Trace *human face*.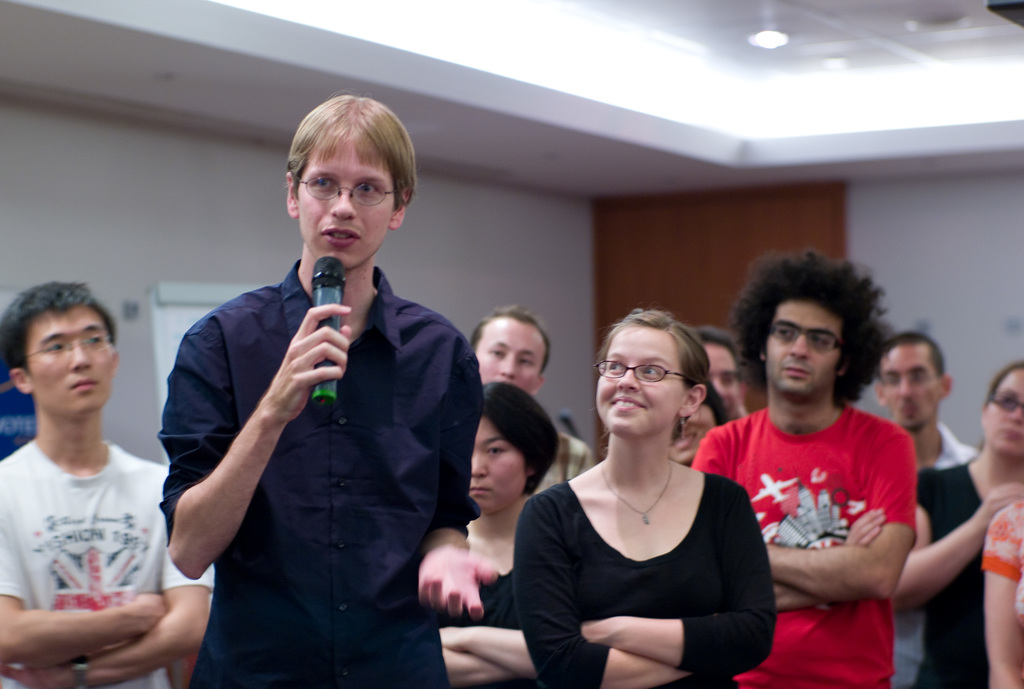
Traced to {"left": 29, "top": 309, "right": 115, "bottom": 415}.
